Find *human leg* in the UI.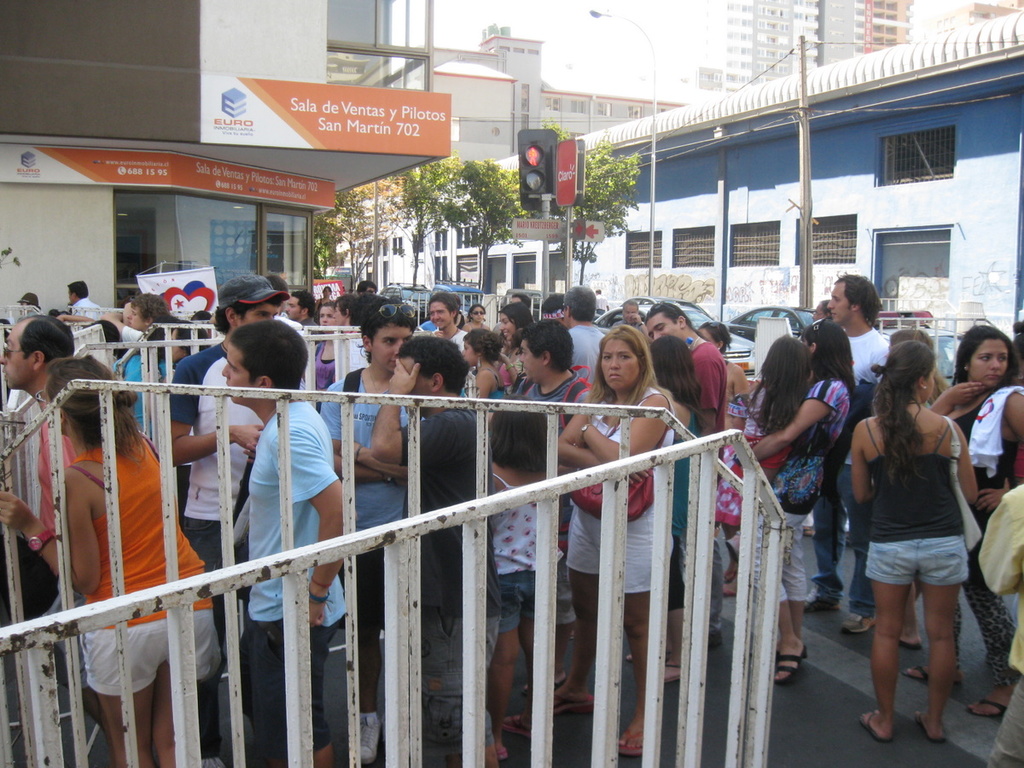
UI element at 305/630/335/767.
